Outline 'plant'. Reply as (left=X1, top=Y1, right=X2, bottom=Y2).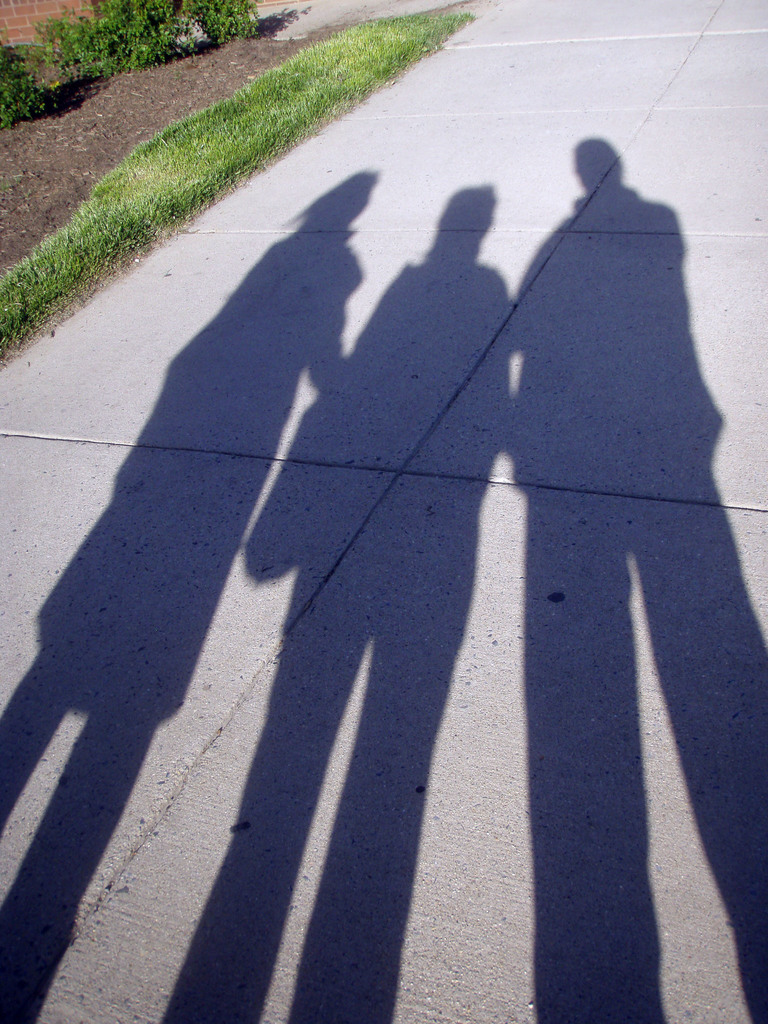
(left=86, top=0, right=206, bottom=68).
